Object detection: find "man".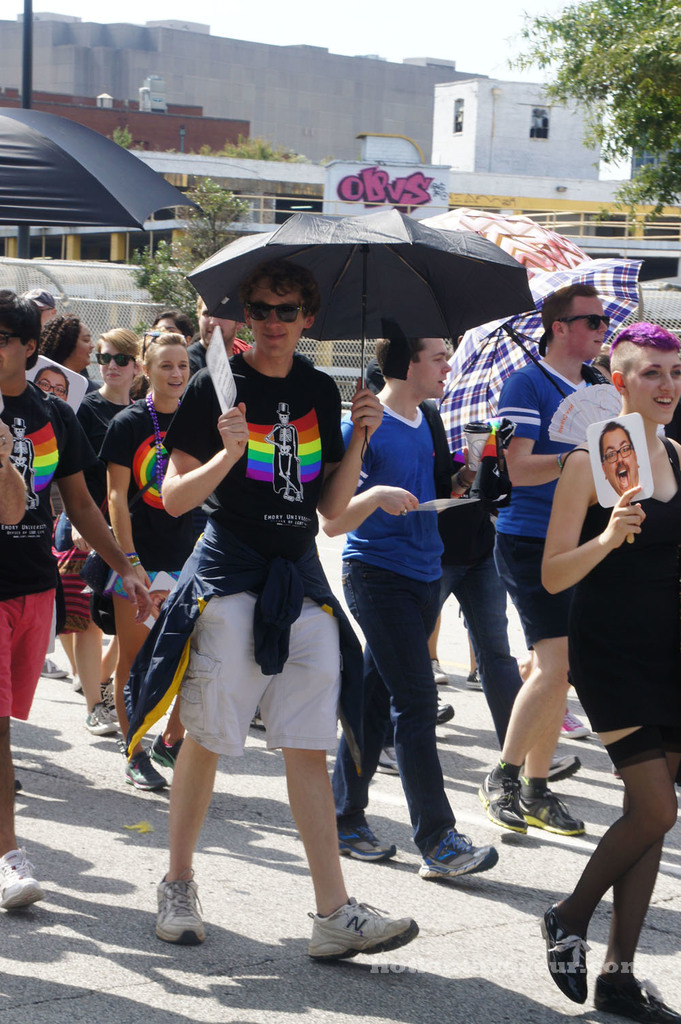
<bbox>481, 284, 609, 836</bbox>.
